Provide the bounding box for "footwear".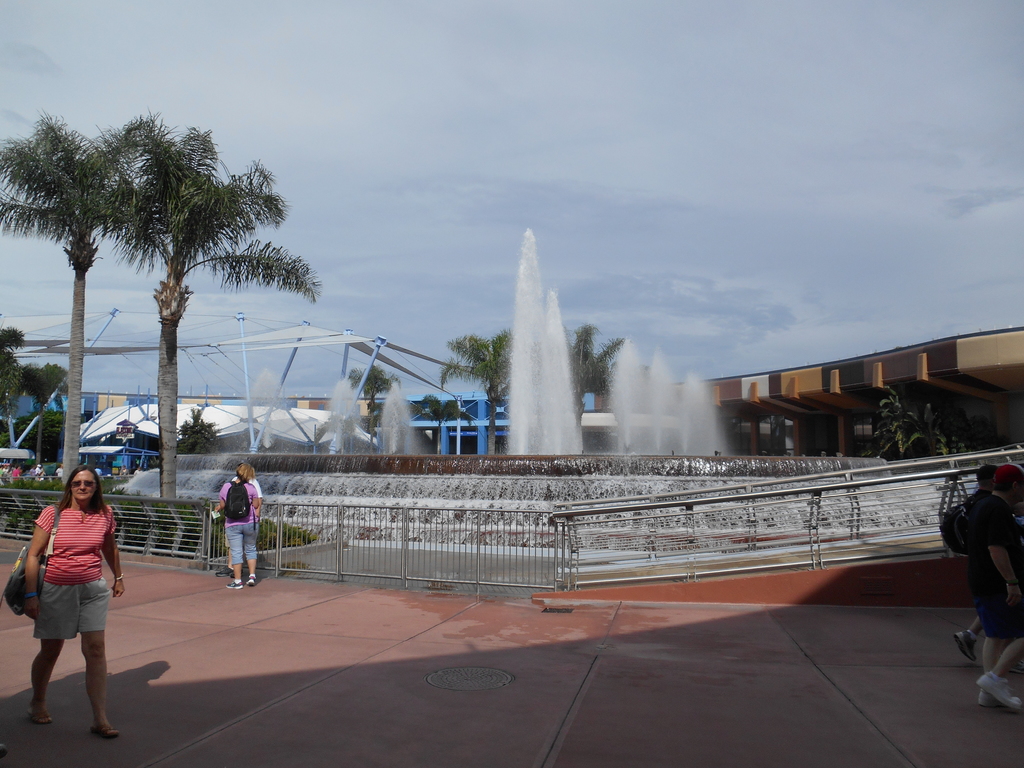
bbox=(951, 628, 975, 663).
